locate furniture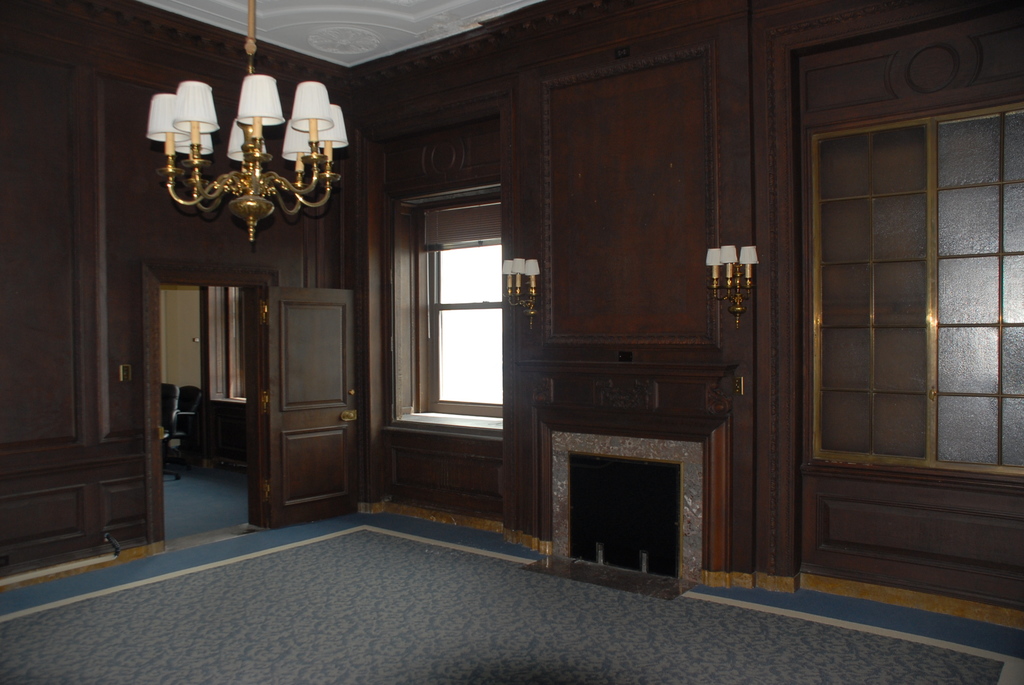
(161, 384, 206, 481)
